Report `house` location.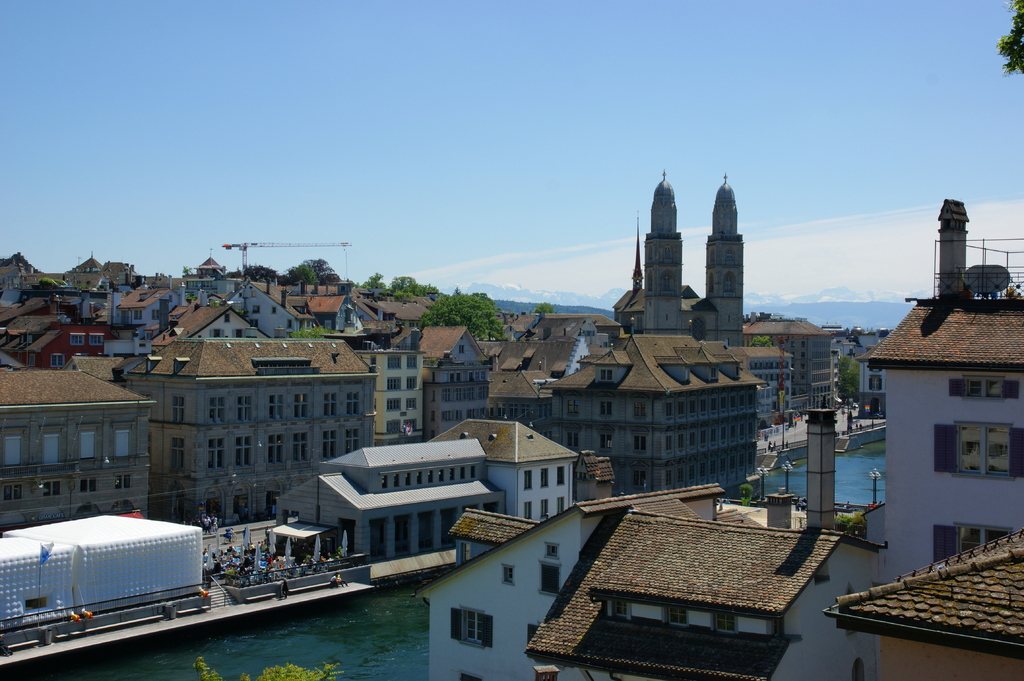
Report: left=109, top=347, right=132, bottom=381.
